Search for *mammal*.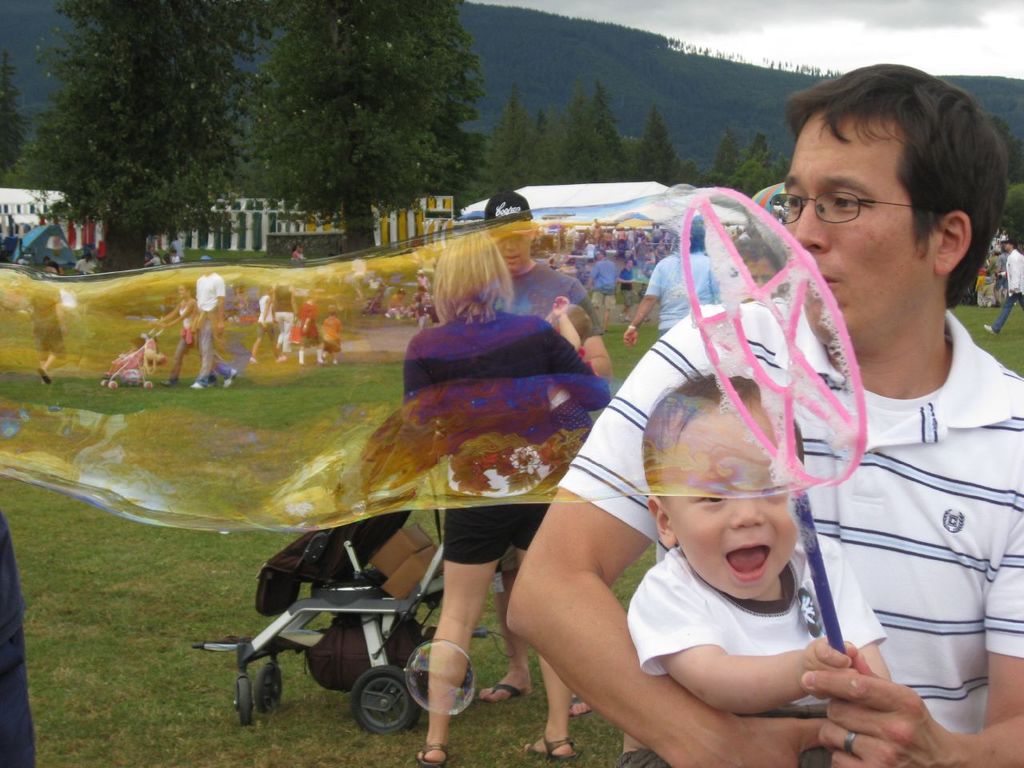
Found at locate(978, 238, 1023, 337).
